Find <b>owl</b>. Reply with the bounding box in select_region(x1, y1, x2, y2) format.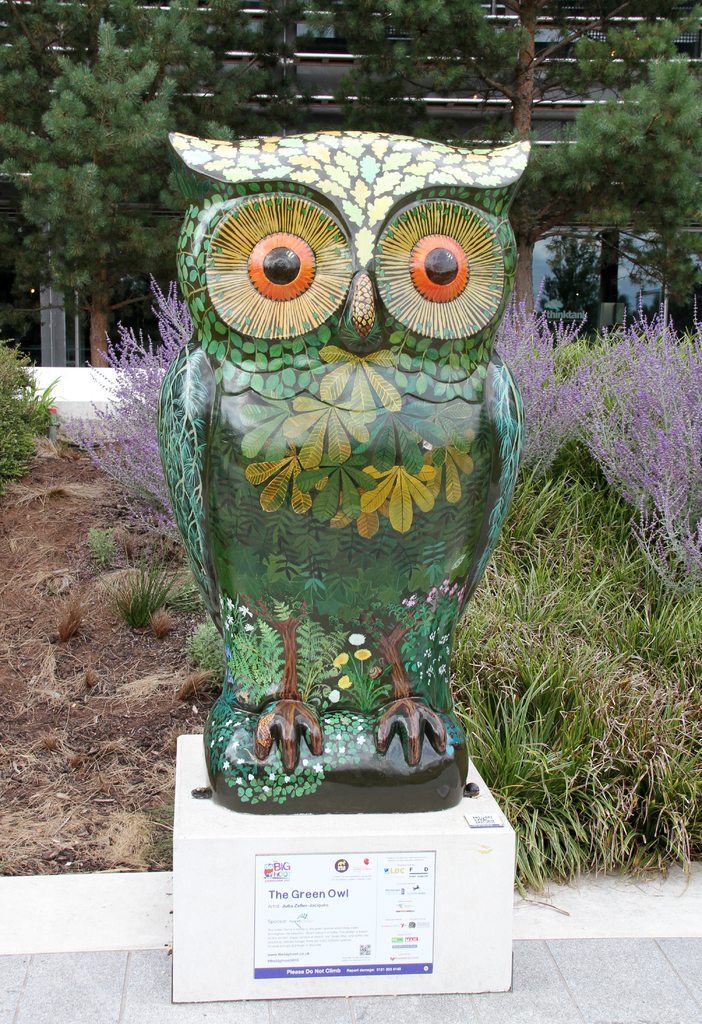
select_region(158, 131, 538, 769).
